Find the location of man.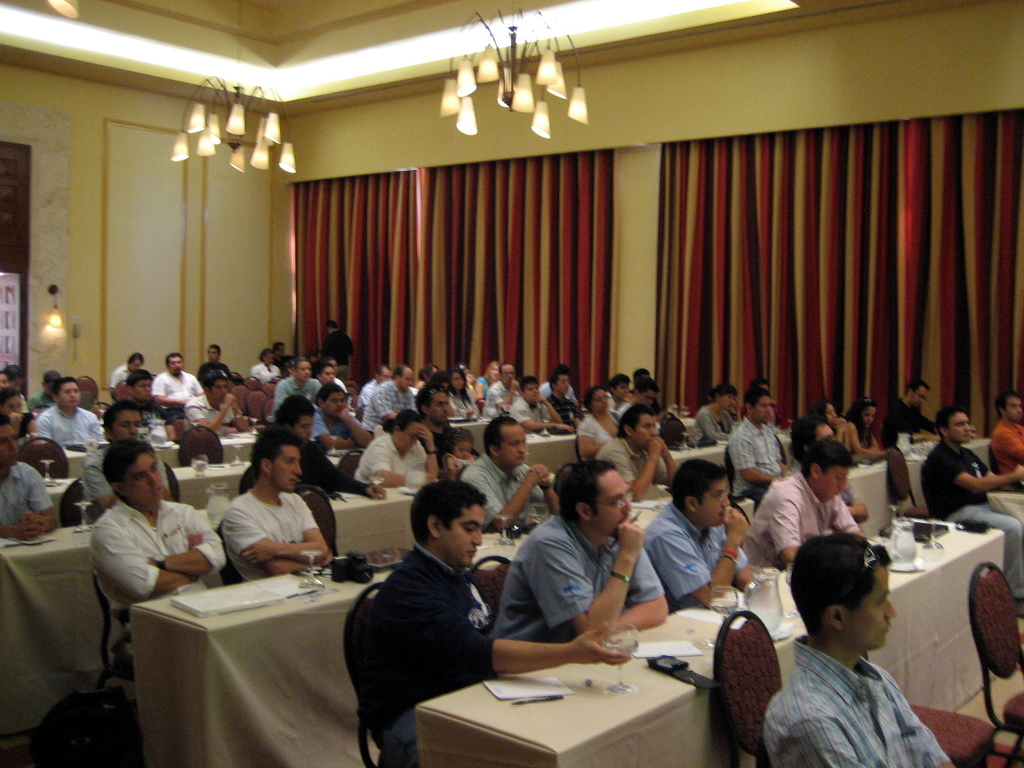
Location: box(273, 393, 388, 507).
